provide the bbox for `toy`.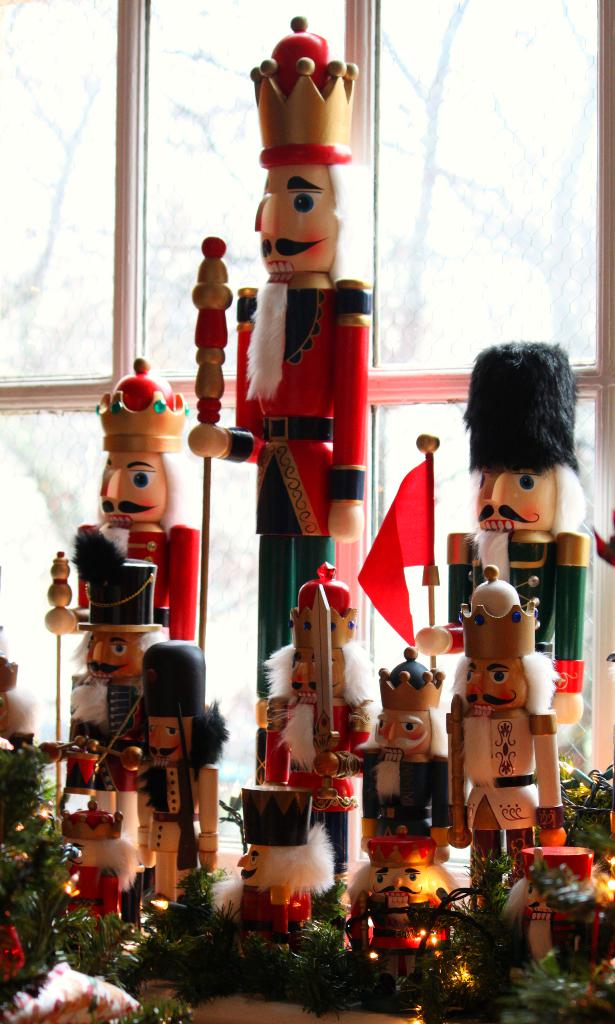
bbox=[234, 791, 331, 941].
